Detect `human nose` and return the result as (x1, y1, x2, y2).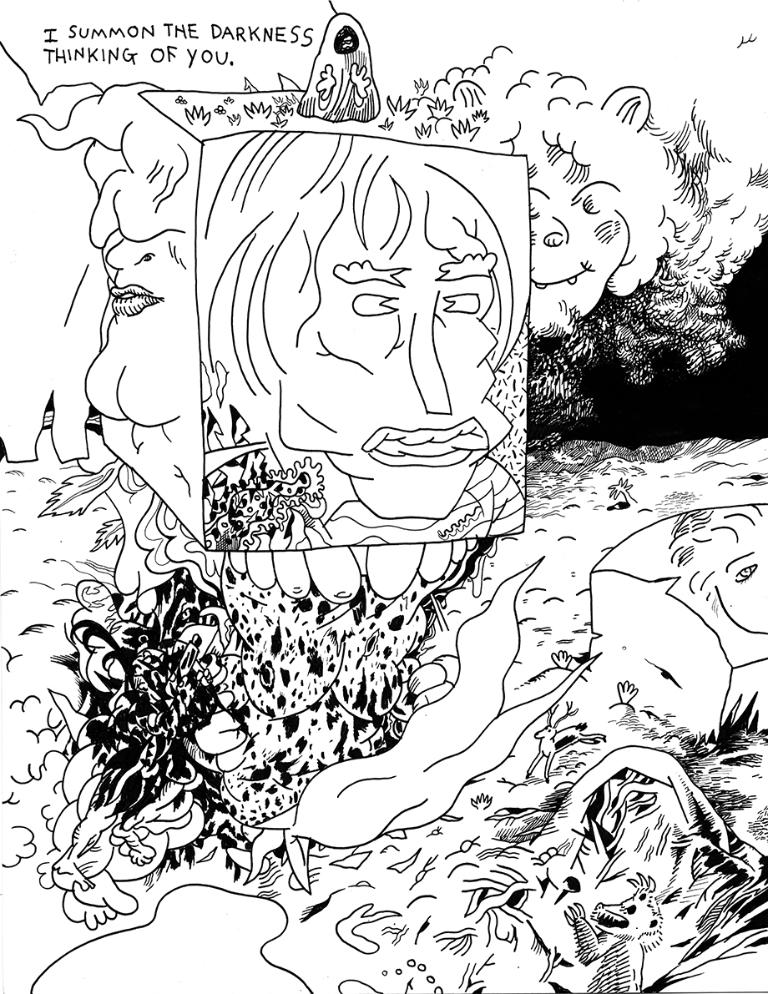
(104, 217, 154, 274).
